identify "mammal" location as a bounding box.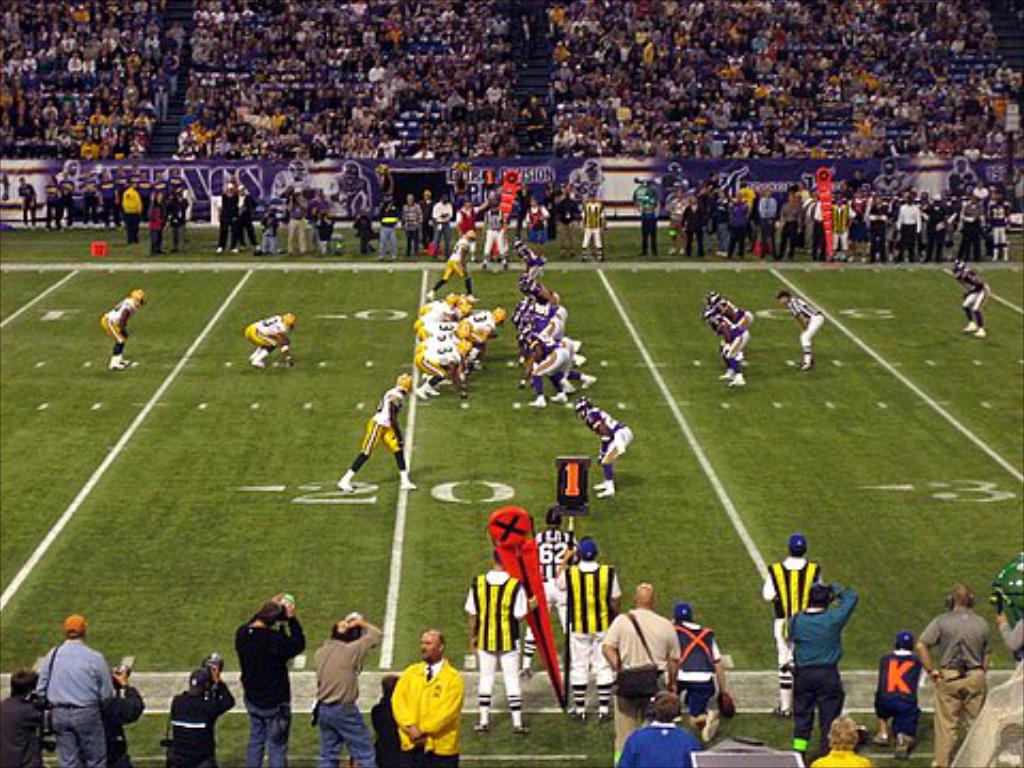
{"x1": 674, "y1": 595, "x2": 732, "y2": 740}.
